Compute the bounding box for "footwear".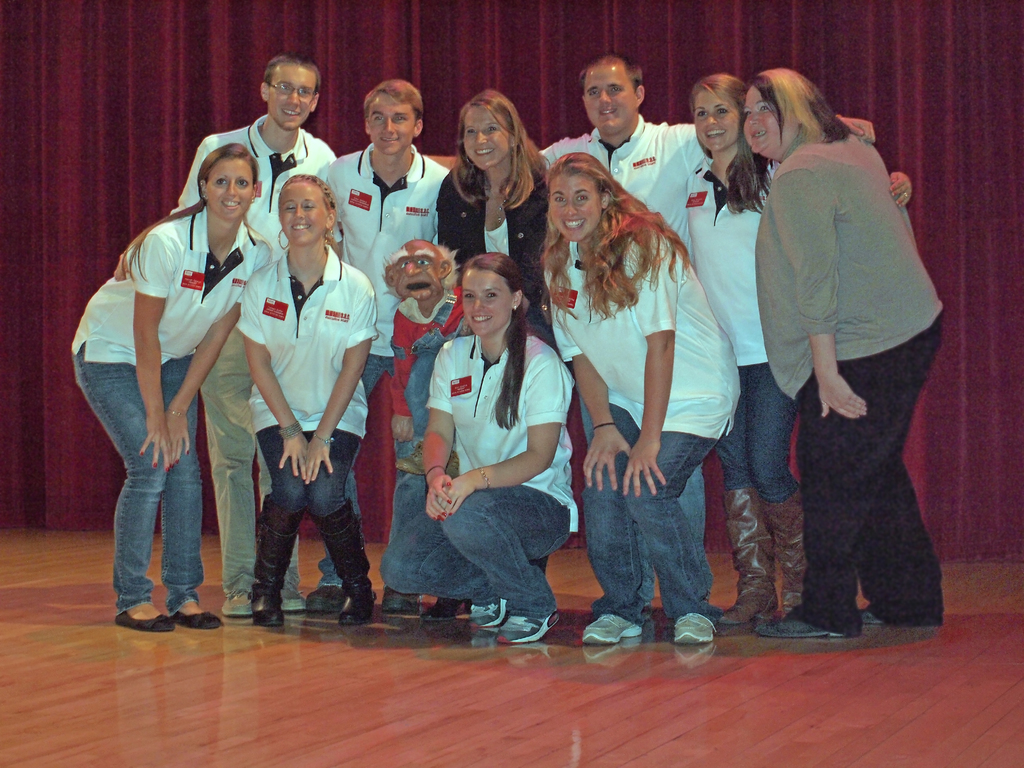
detection(173, 603, 221, 631).
